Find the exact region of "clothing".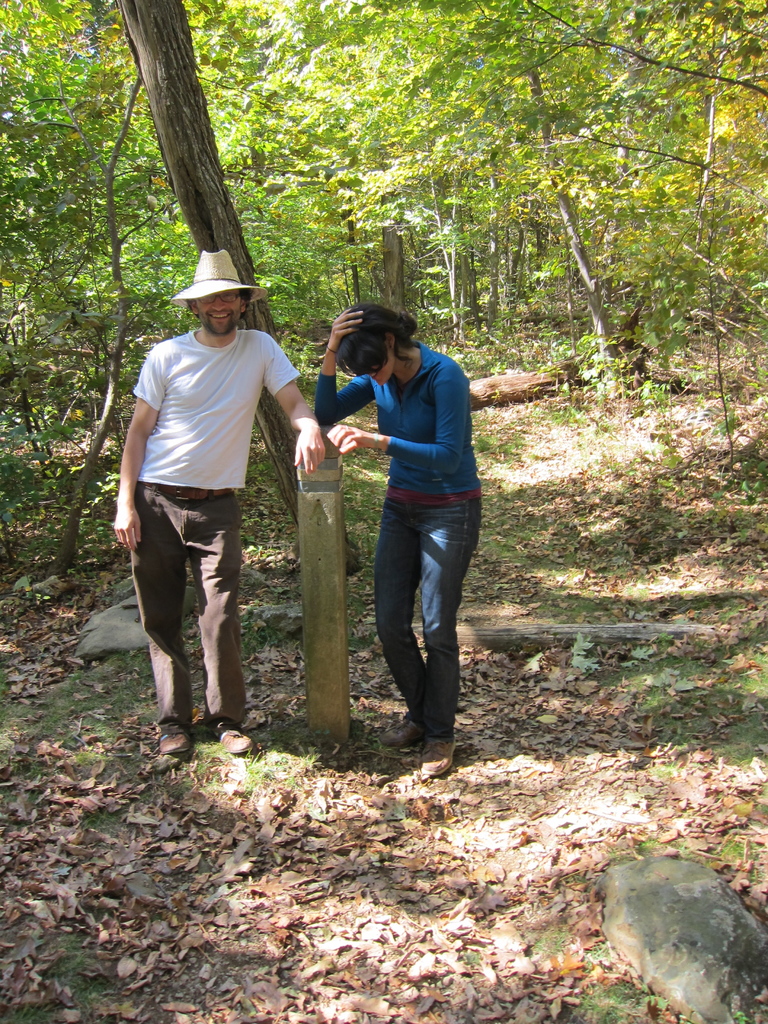
Exact region: bbox(316, 333, 484, 739).
